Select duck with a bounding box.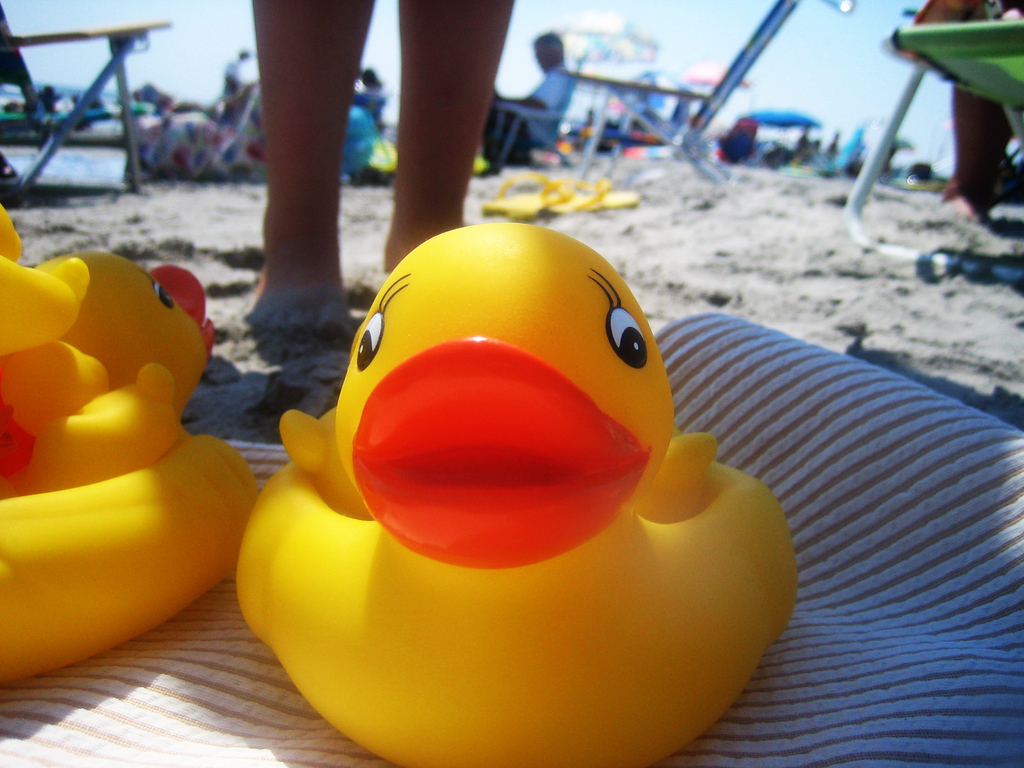
x1=239 y1=218 x2=806 y2=760.
